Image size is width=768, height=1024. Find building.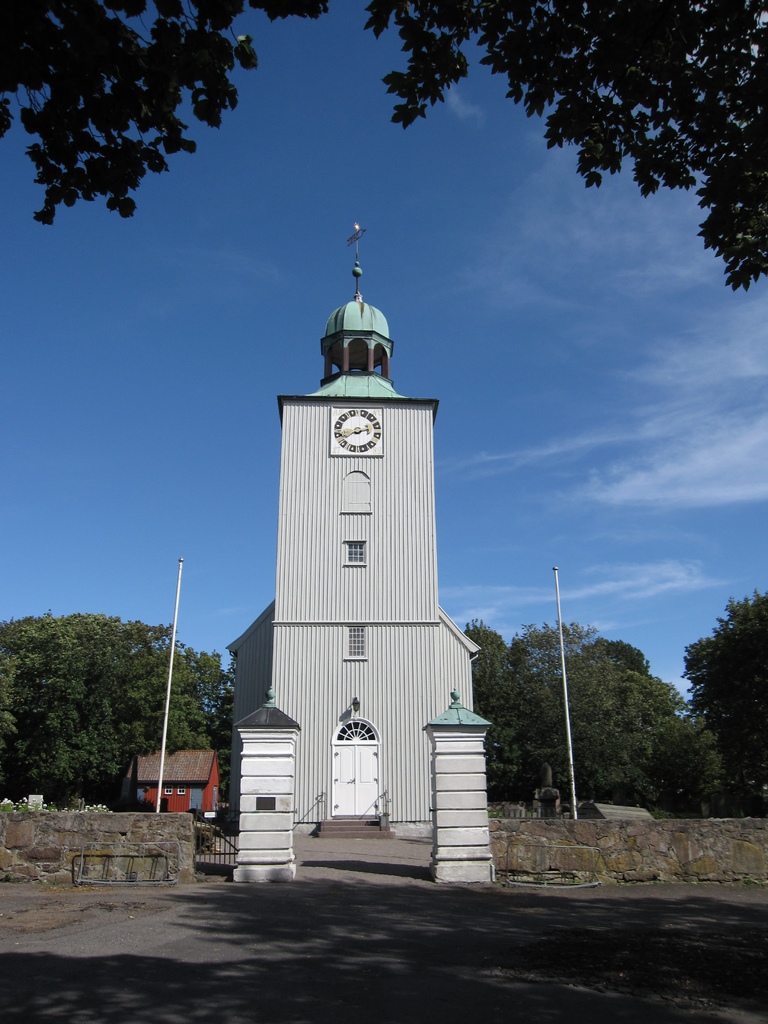
228/216/484/841.
